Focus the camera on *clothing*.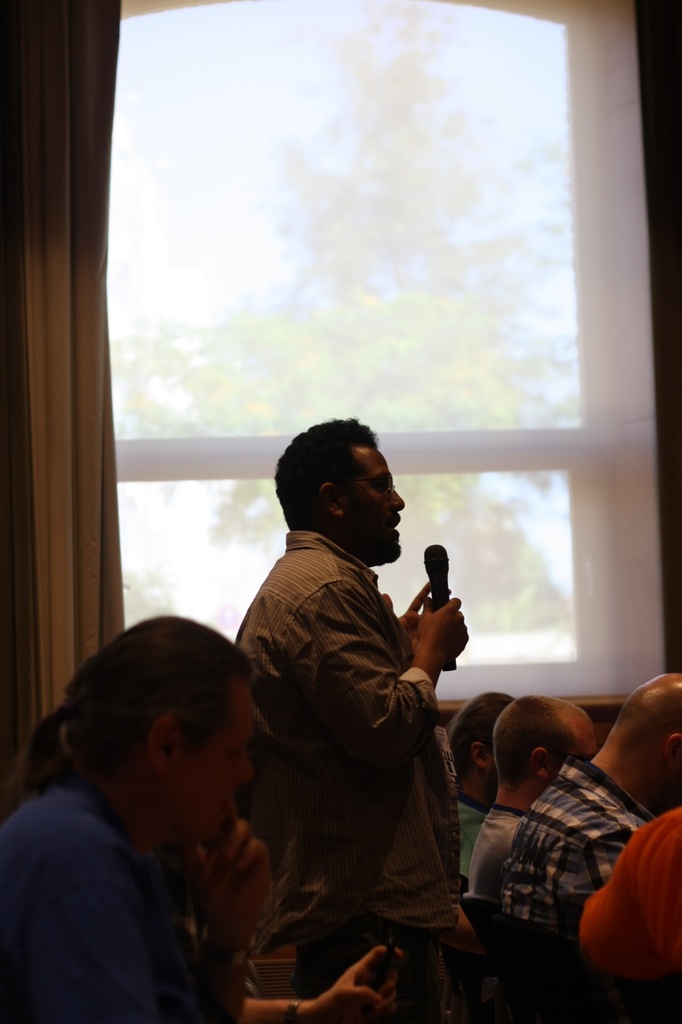
Focus region: 454 802 512 900.
